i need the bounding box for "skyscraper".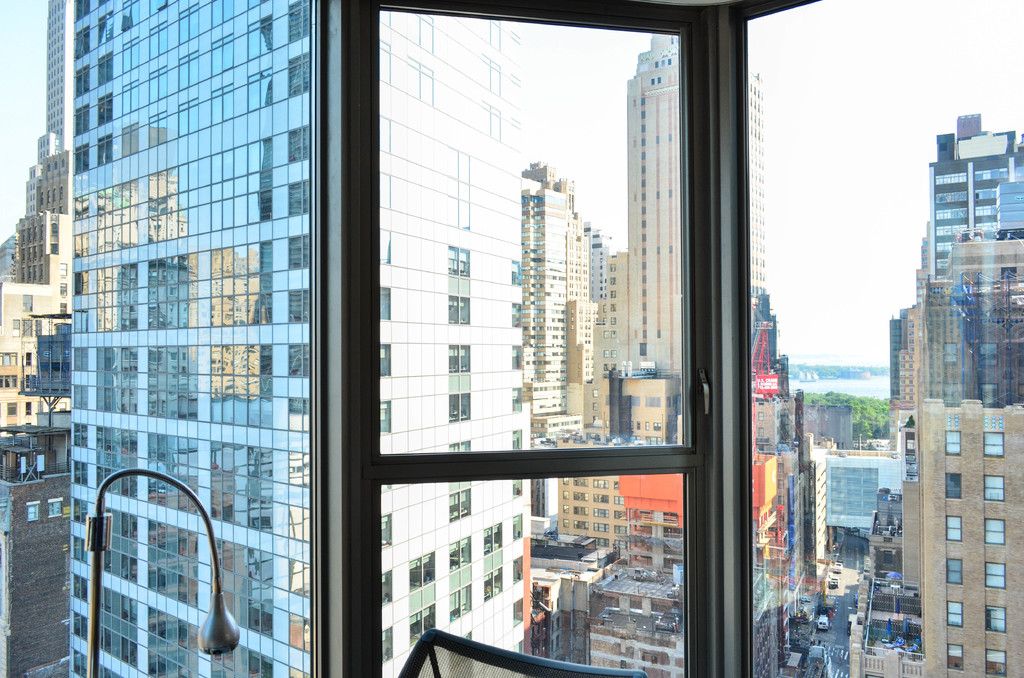
Here it is: bbox=(916, 399, 1023, 677).
